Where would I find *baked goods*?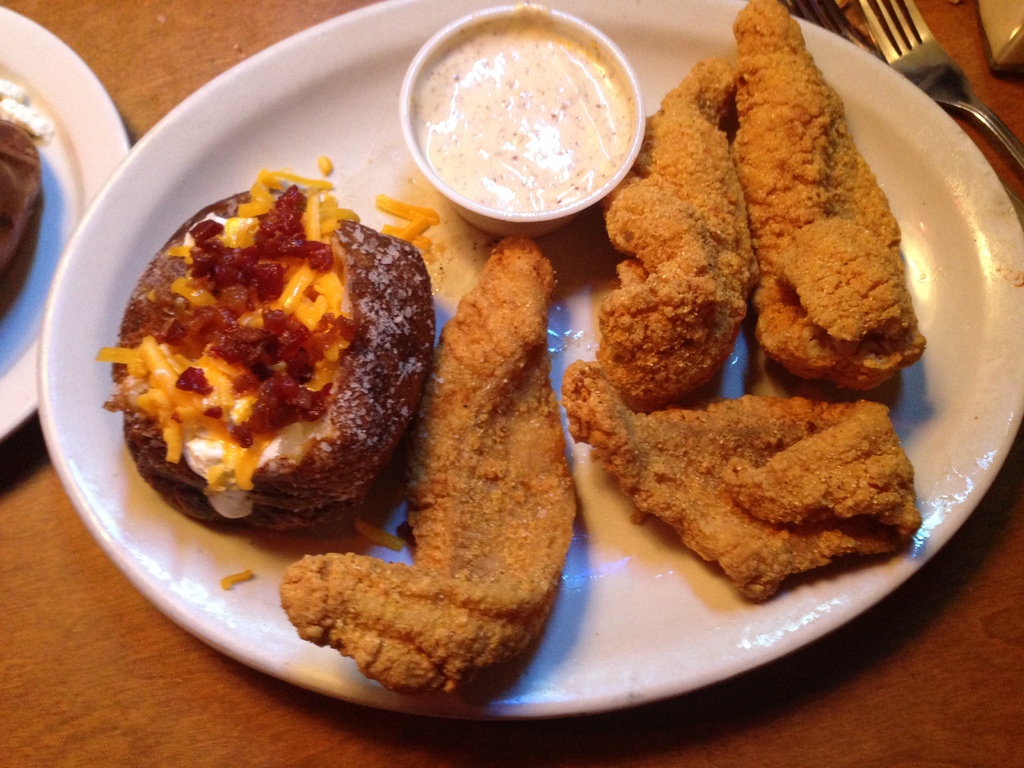
At x1=278, y1=236, x2=580, y2=694.
